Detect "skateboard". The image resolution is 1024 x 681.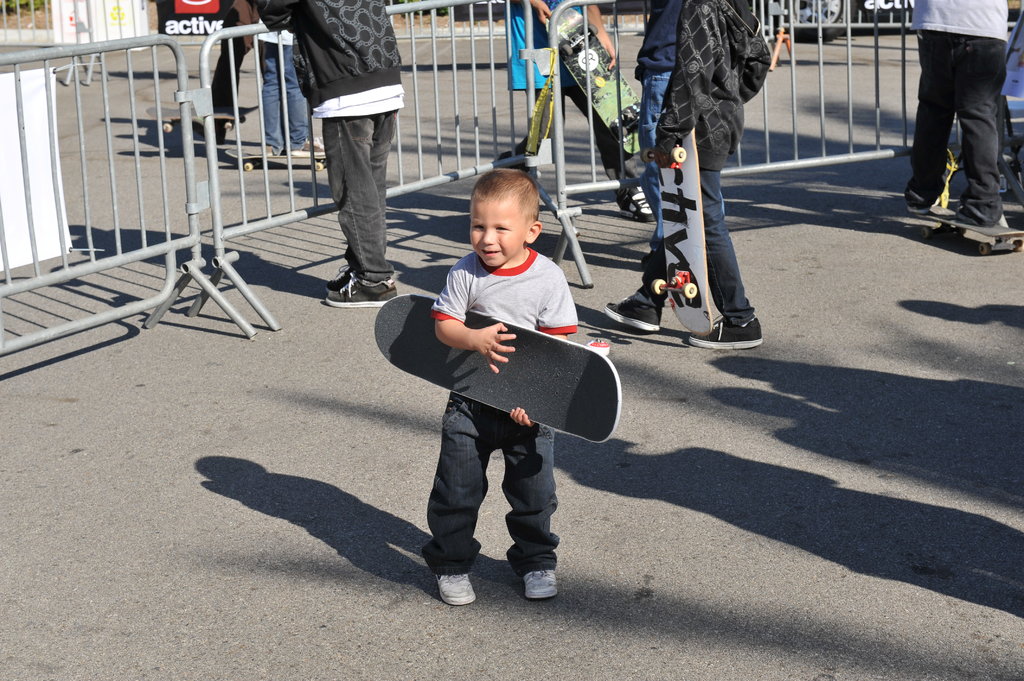
542,4,653,153.
